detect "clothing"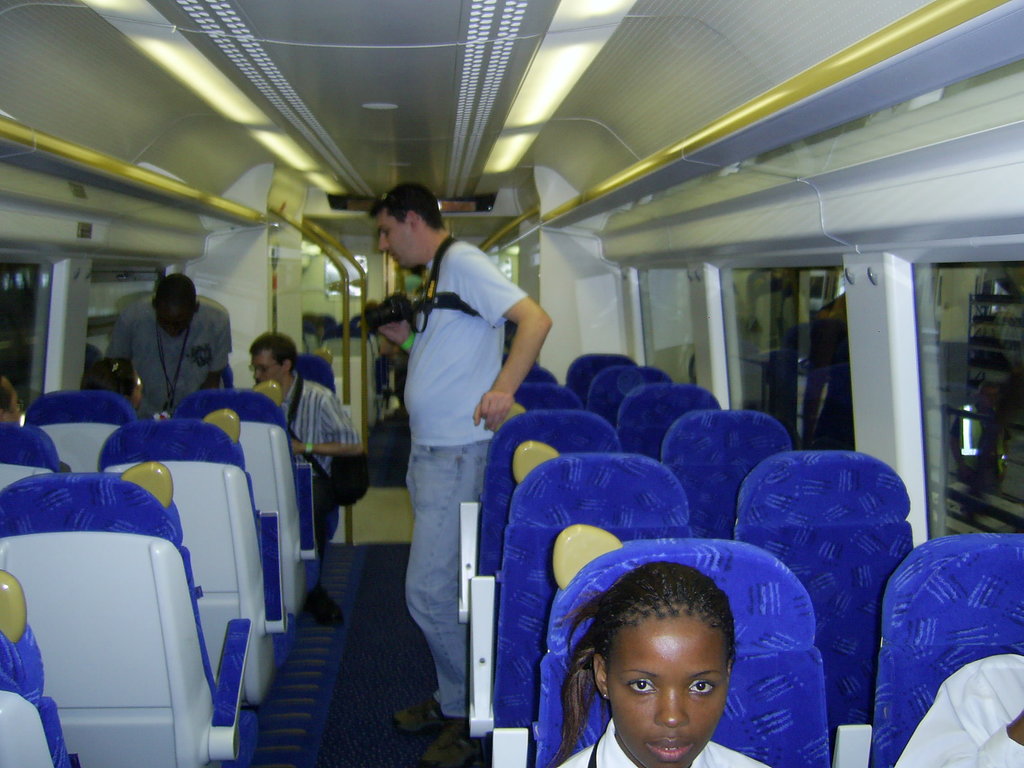
[left=893, top=653, right=1023, bottom=767]
